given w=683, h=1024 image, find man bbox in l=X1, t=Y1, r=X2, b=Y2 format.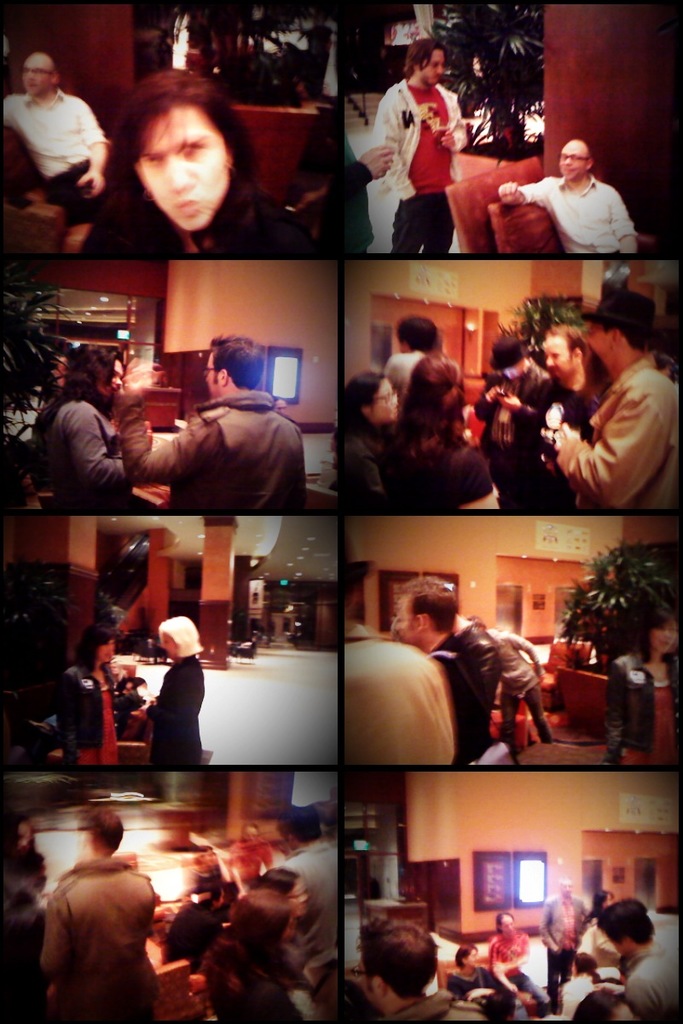
l=540, t=871, r=591, b=1012.
